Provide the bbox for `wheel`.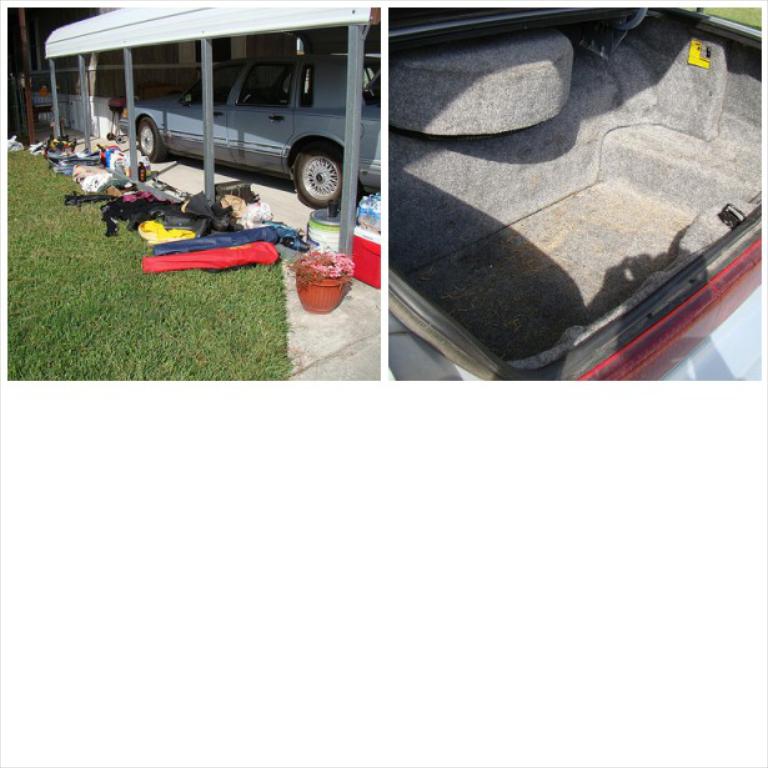
bbox=(139, 117, 166, 162).
